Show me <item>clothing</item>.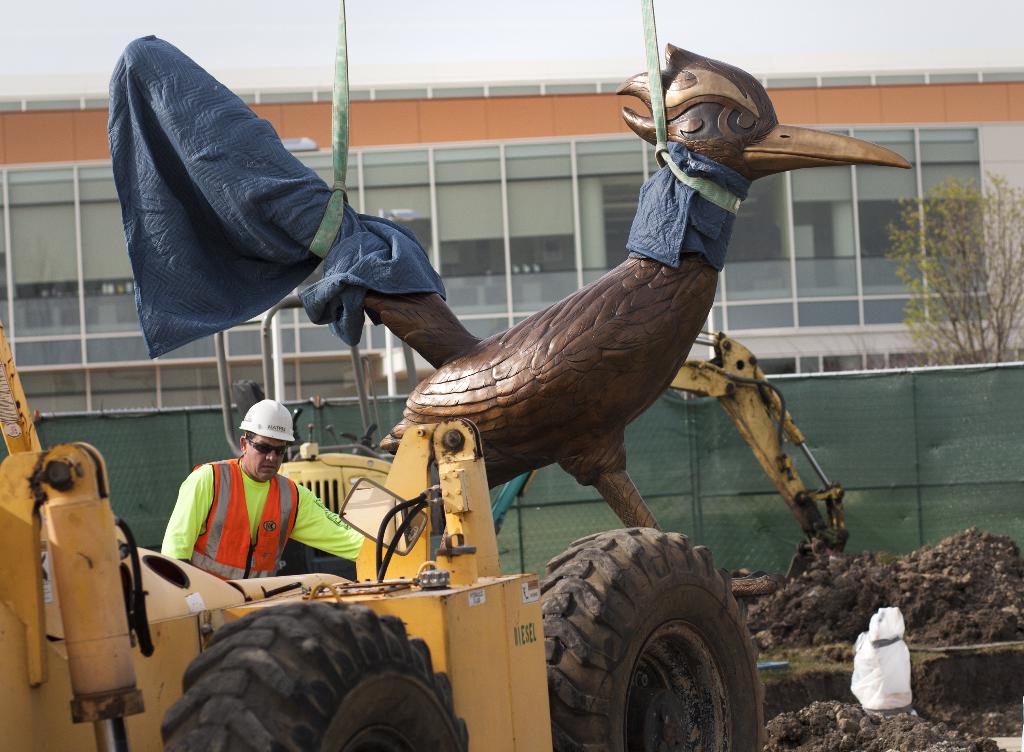
<item>clothing</item> is here: (x1=120, y1=7, x2=415, y2=399).
